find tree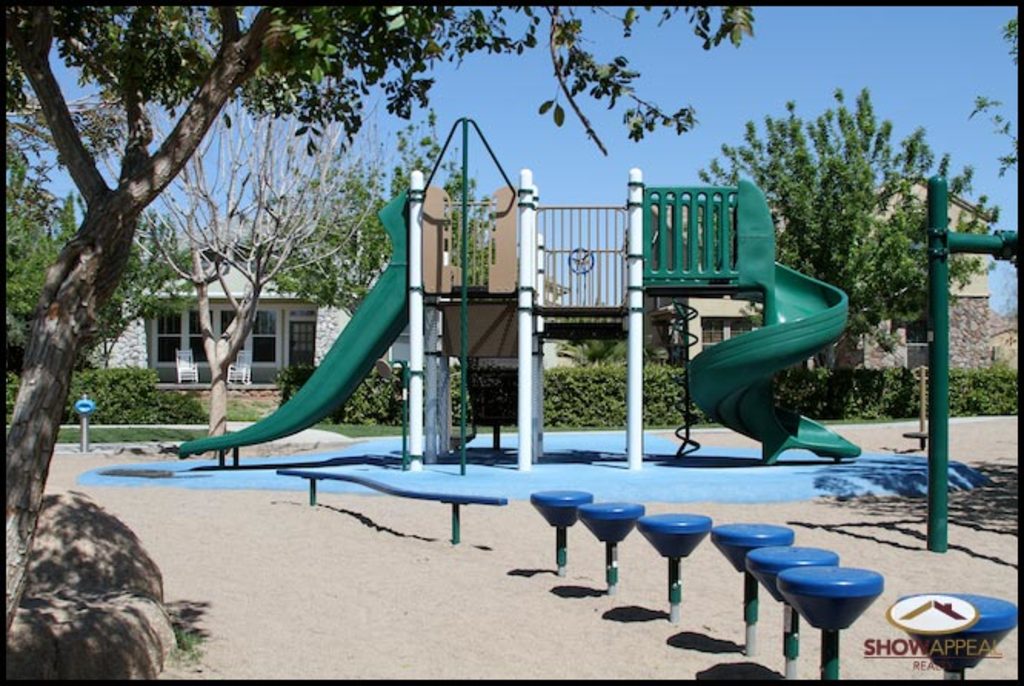
crop(704, 85, 1004, 377)
